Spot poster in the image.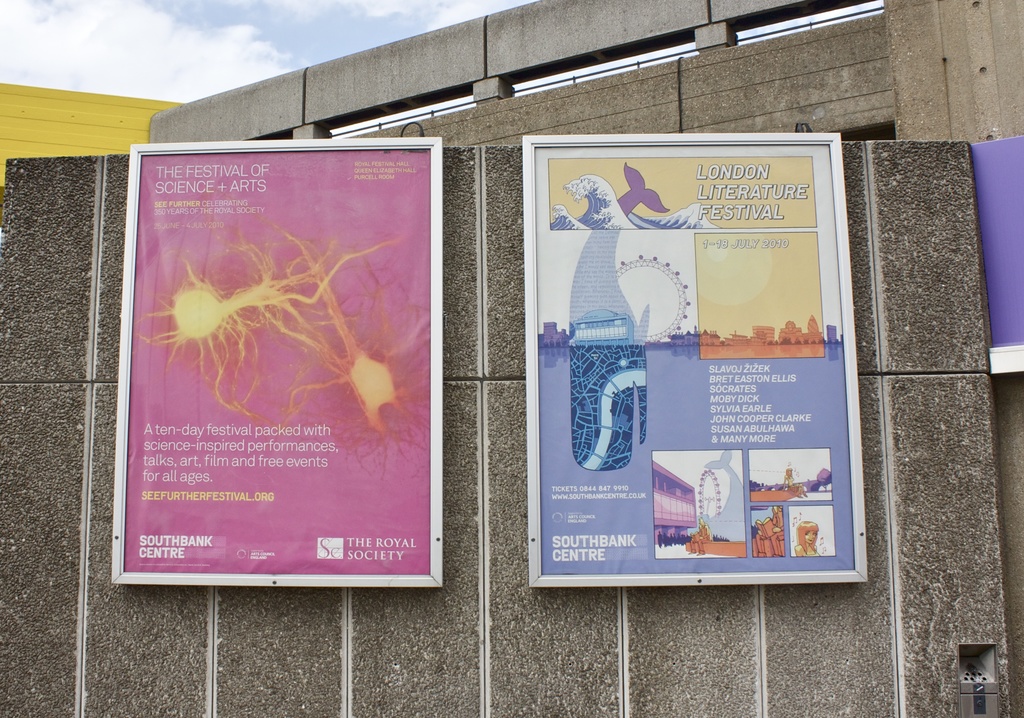
poster found at region(122, 149, 428, 577).
